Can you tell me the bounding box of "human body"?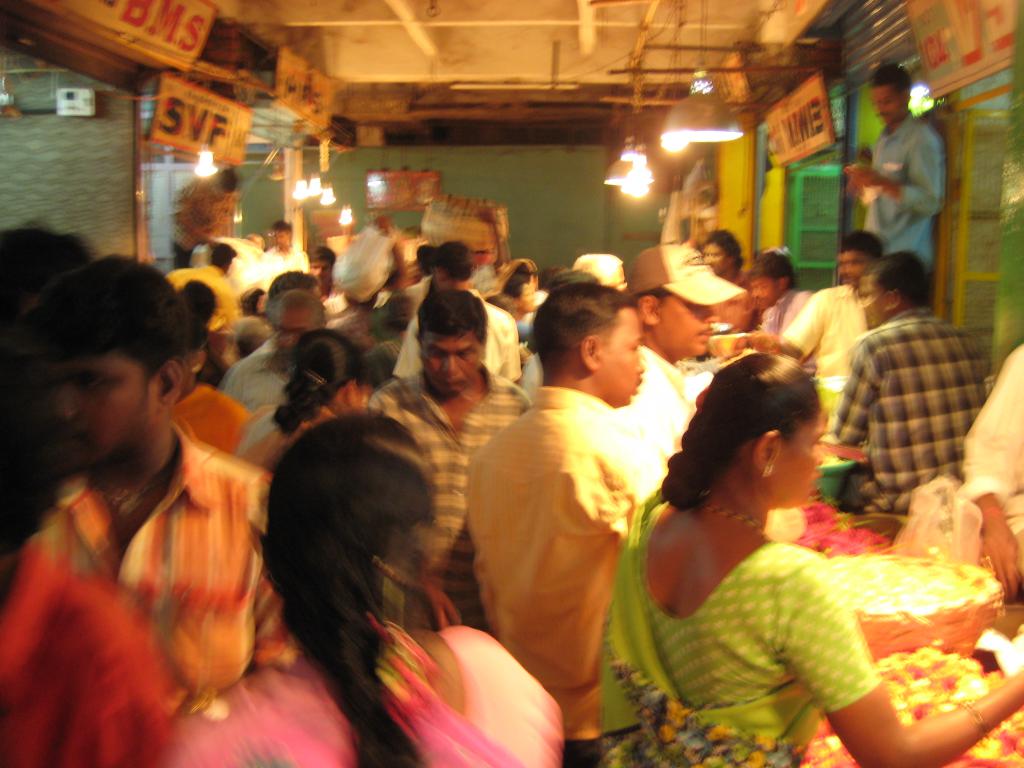
bbox=(460, 284, 669, 761).
